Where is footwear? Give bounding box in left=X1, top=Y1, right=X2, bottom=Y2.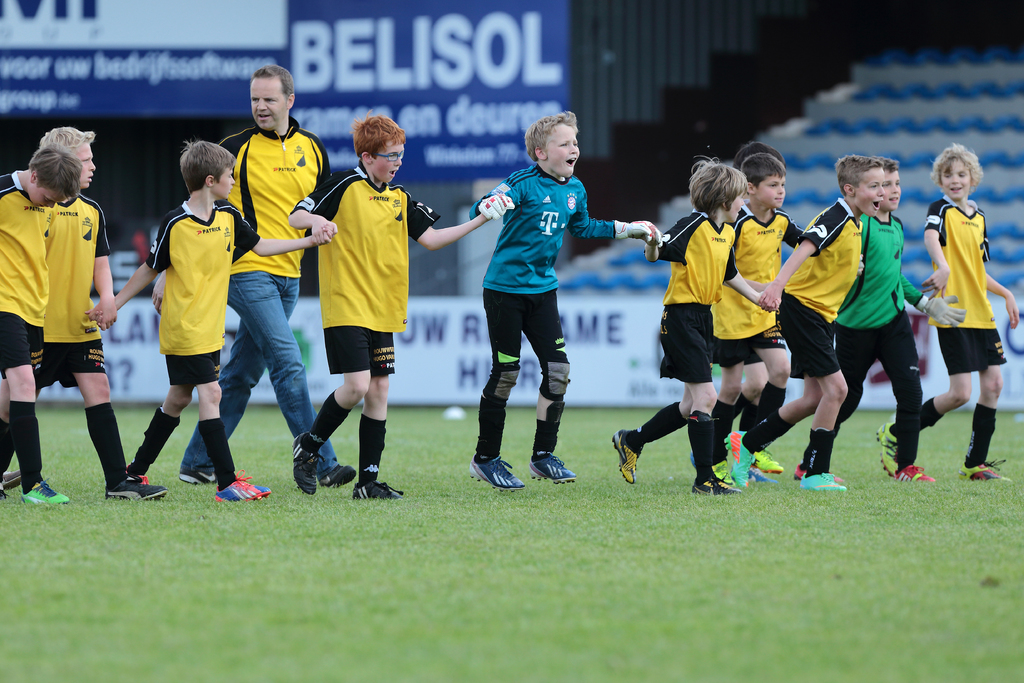
left=748, top=445, right=783, bottom=477.
